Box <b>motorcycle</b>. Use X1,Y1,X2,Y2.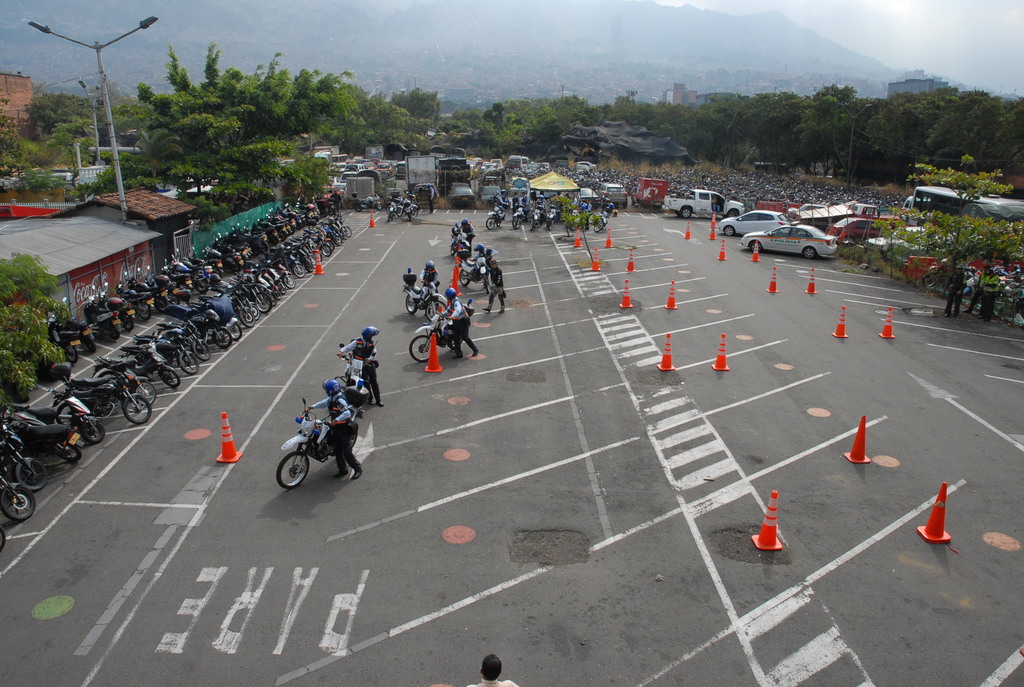
337,342,380,377.
